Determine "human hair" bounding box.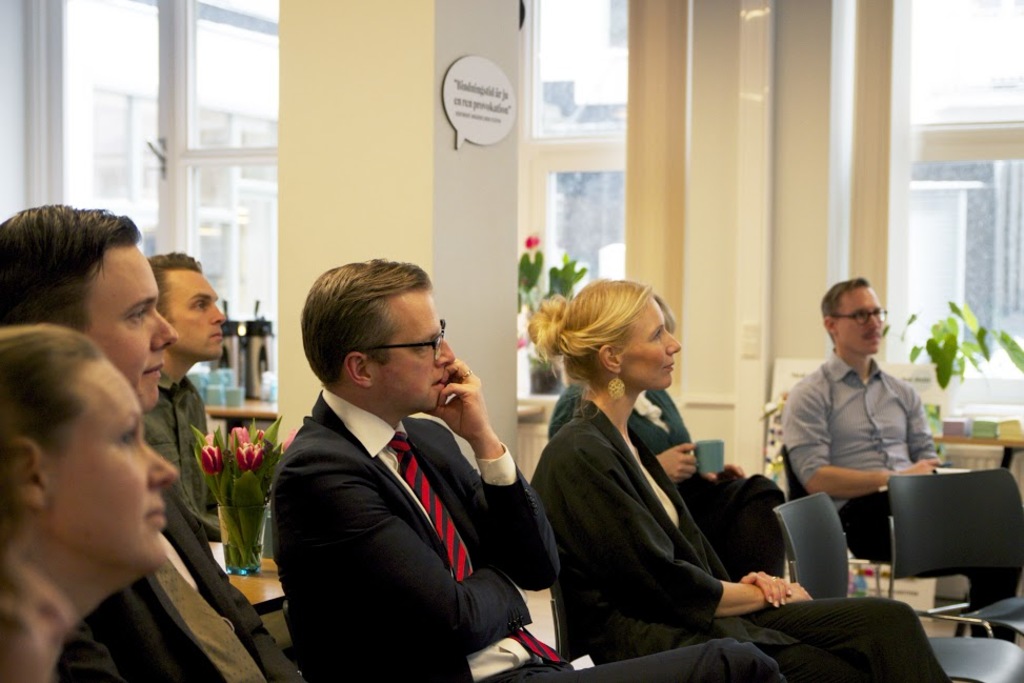
Determined: <bbox>821, 278, 863, 344</bbox>.
